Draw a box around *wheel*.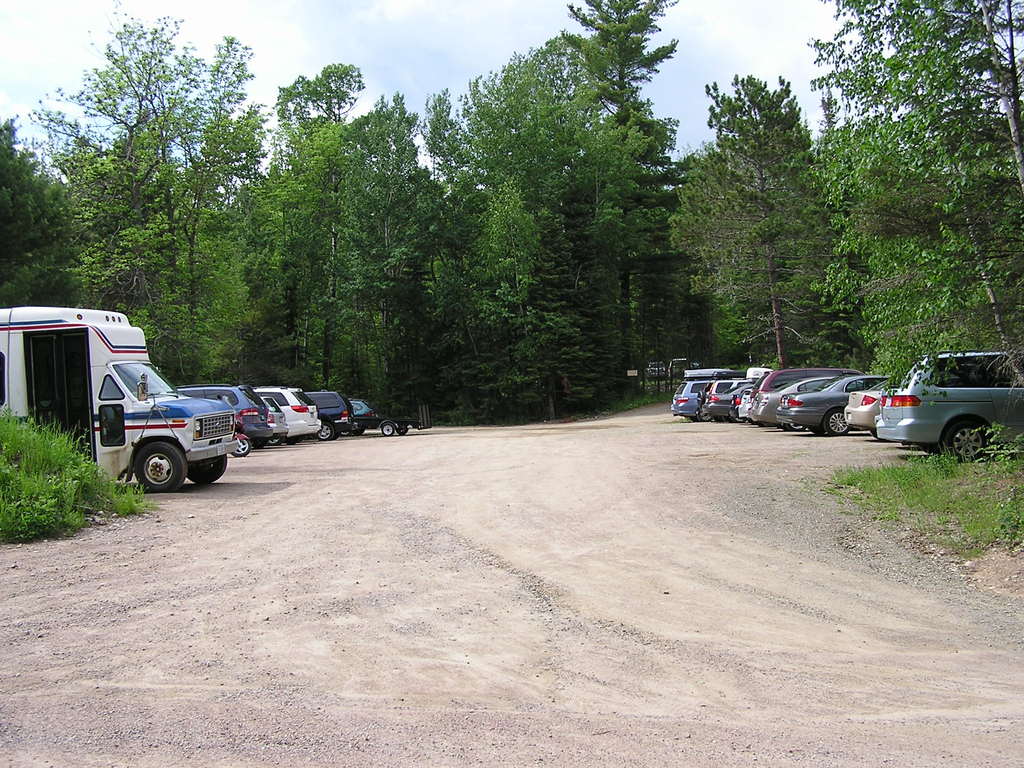
left=319, top=423, right=331, bottom=442.
